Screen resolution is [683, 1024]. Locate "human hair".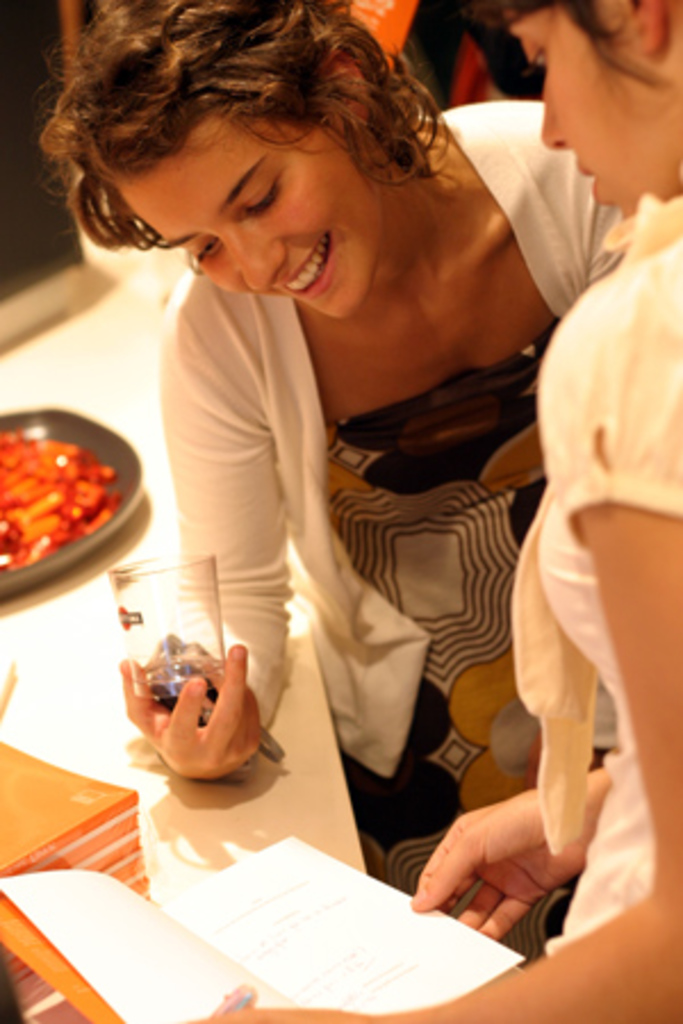
32 14 483 280.
